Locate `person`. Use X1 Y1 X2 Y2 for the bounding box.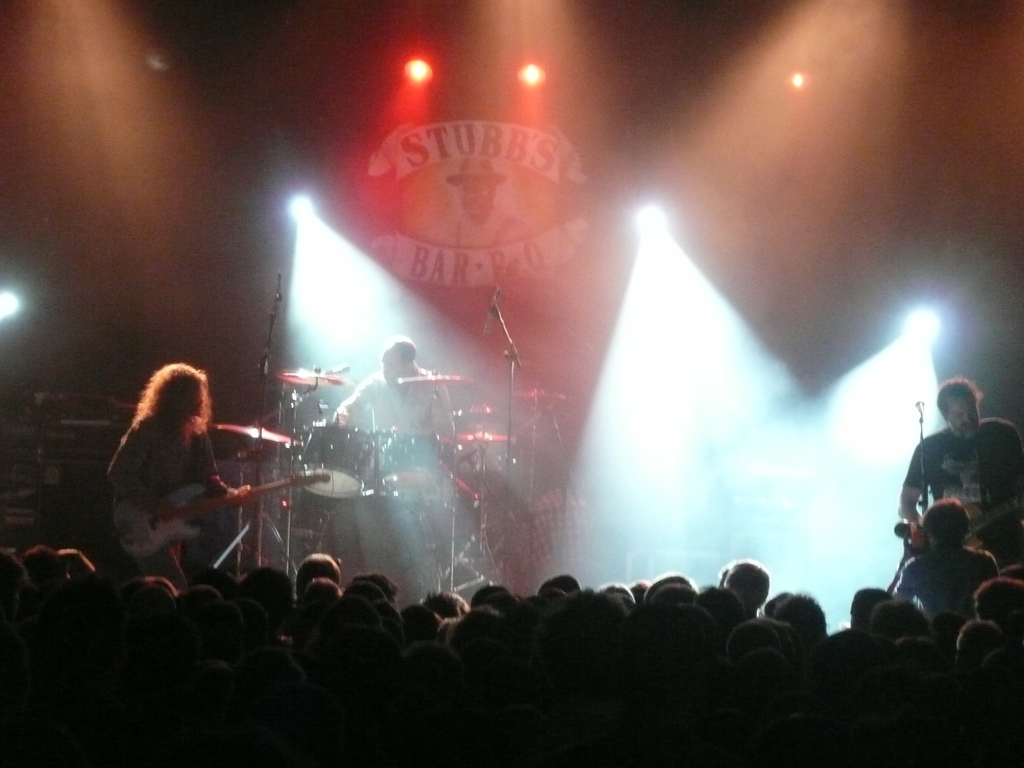
324 336 452 590.
